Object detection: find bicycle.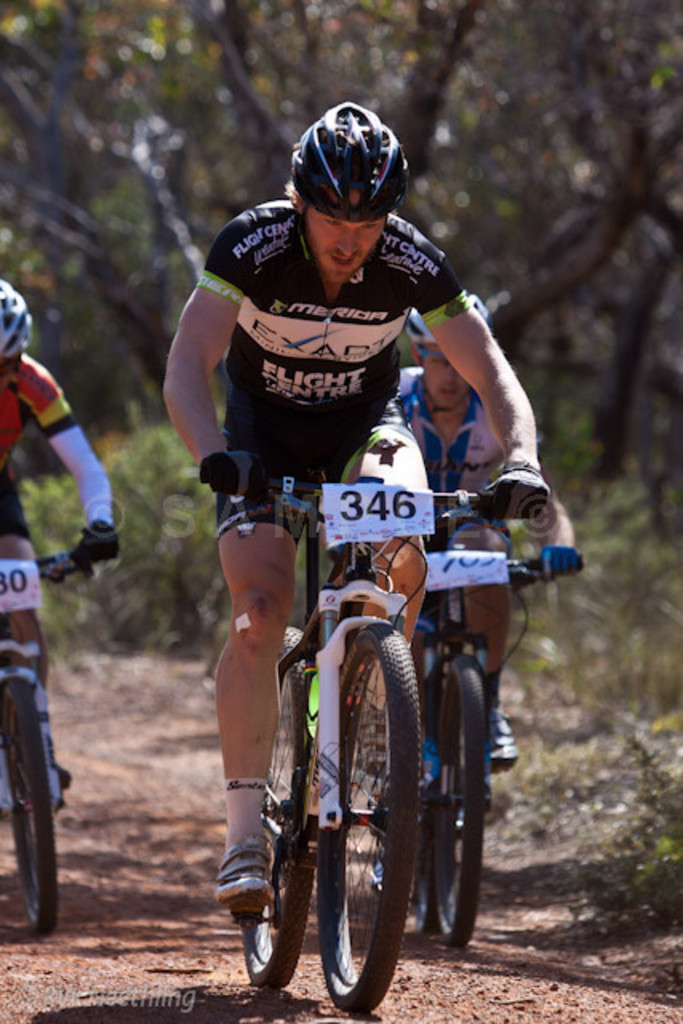
x1=0 y1=536 x2=118 y2=939.
